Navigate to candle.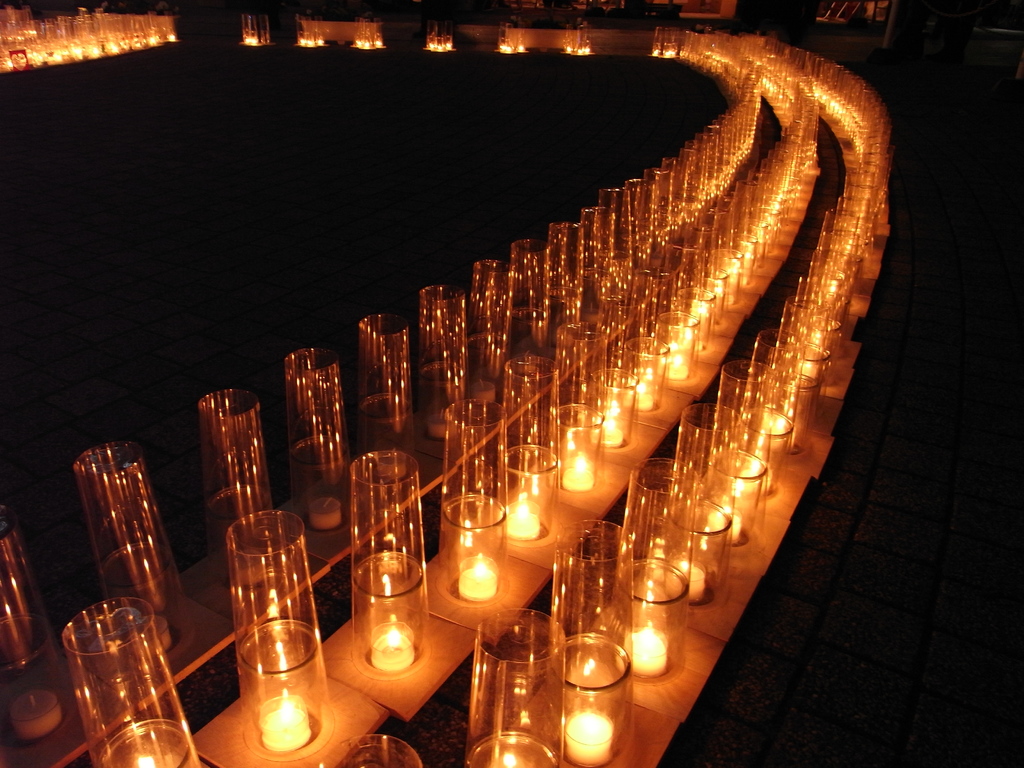
Navigation target: 502,497,543,539.
